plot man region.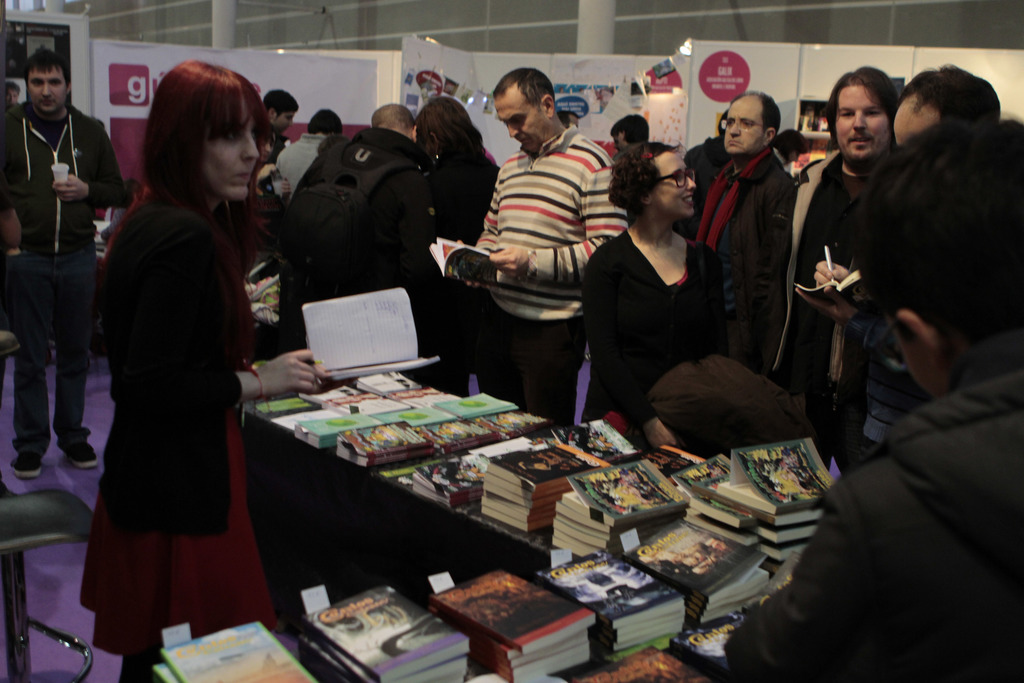
Plotted at 277/97/413/358.
